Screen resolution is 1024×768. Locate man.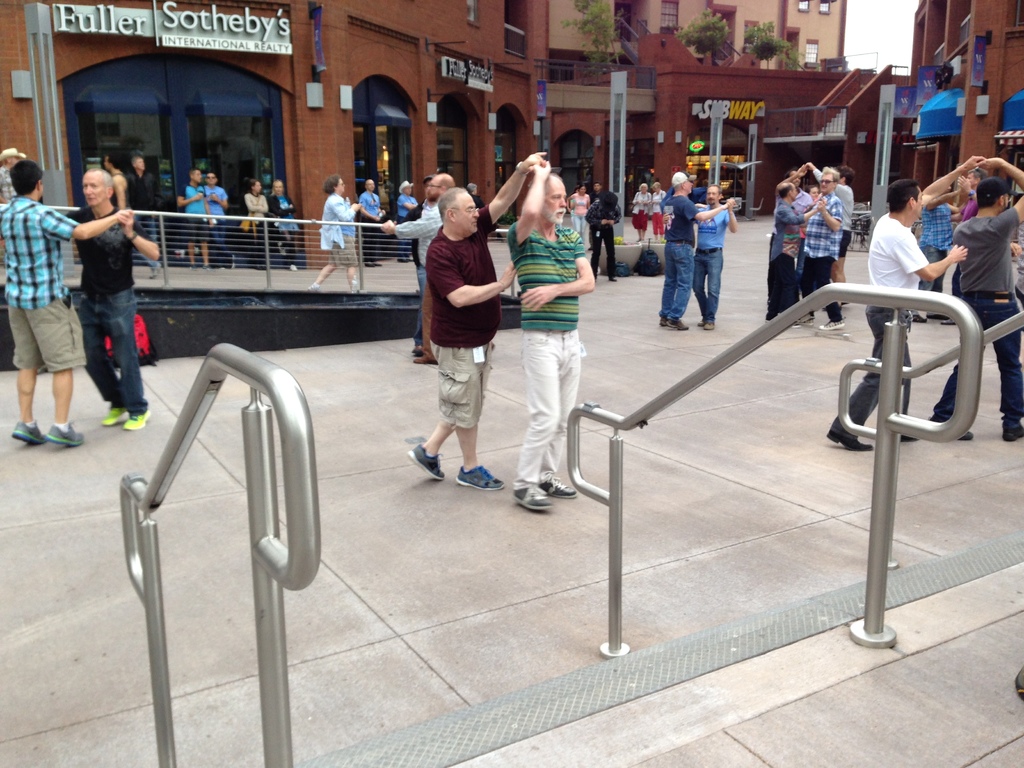
x1=389 y1=180 x2=458 y2=346.
